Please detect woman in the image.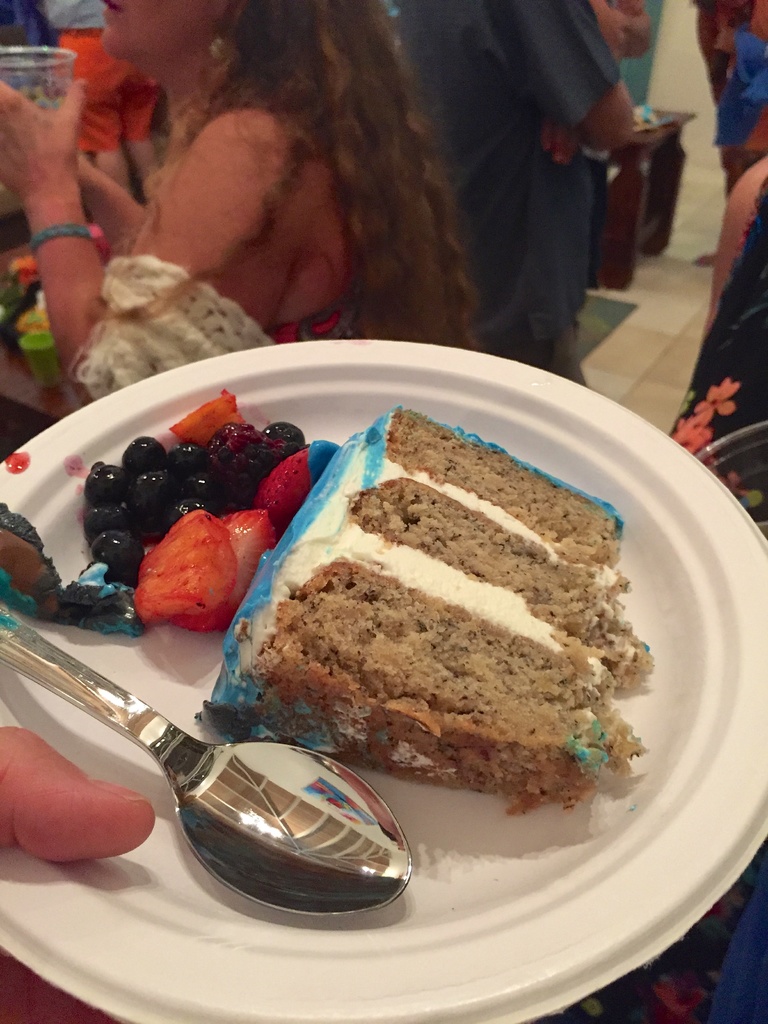
detection(2, 0, 467, 397).
